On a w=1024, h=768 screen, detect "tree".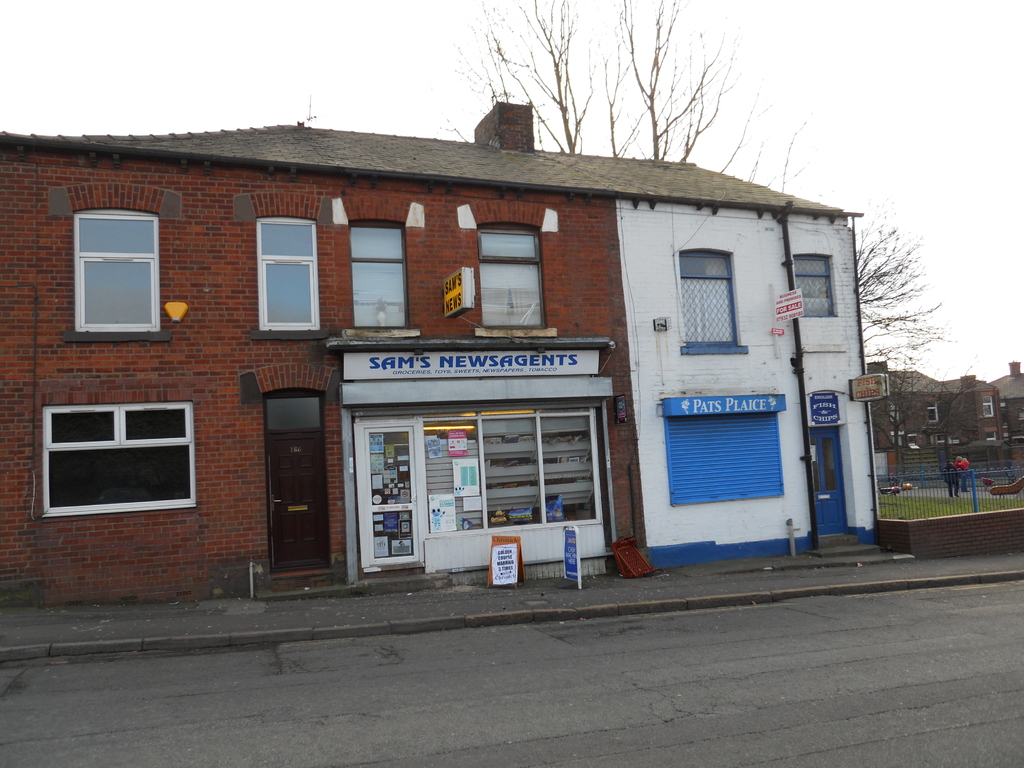
bbox=[922, 359, 982, 477].
